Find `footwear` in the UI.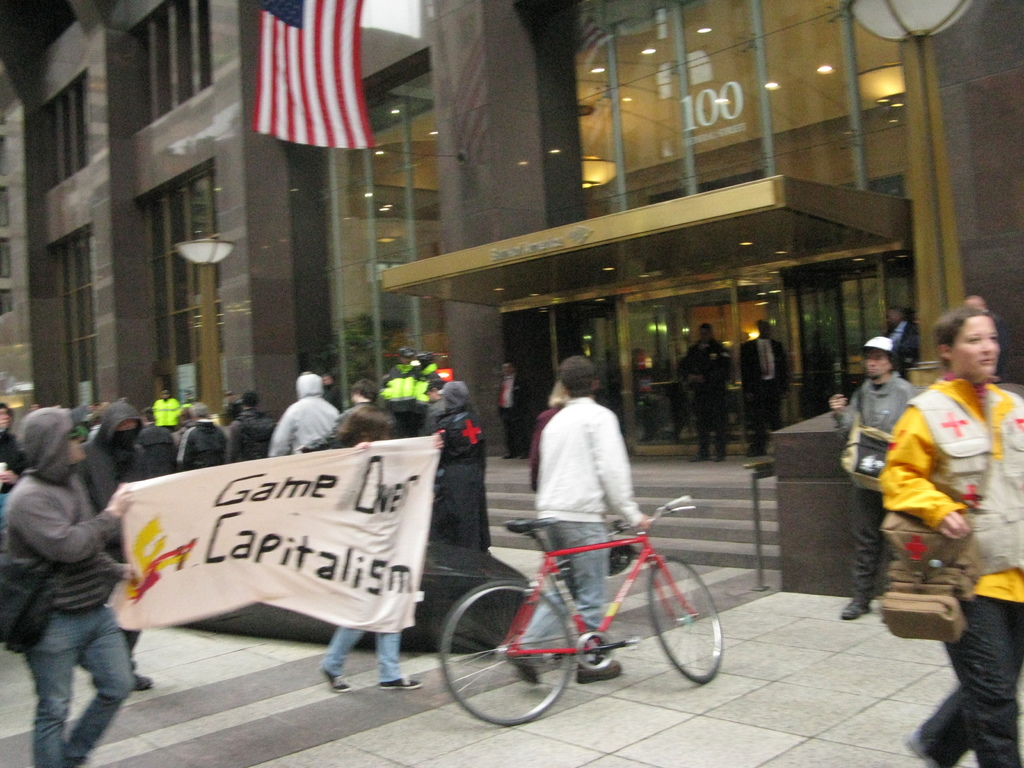
UI element at crop(904, 725, 936, 767).
